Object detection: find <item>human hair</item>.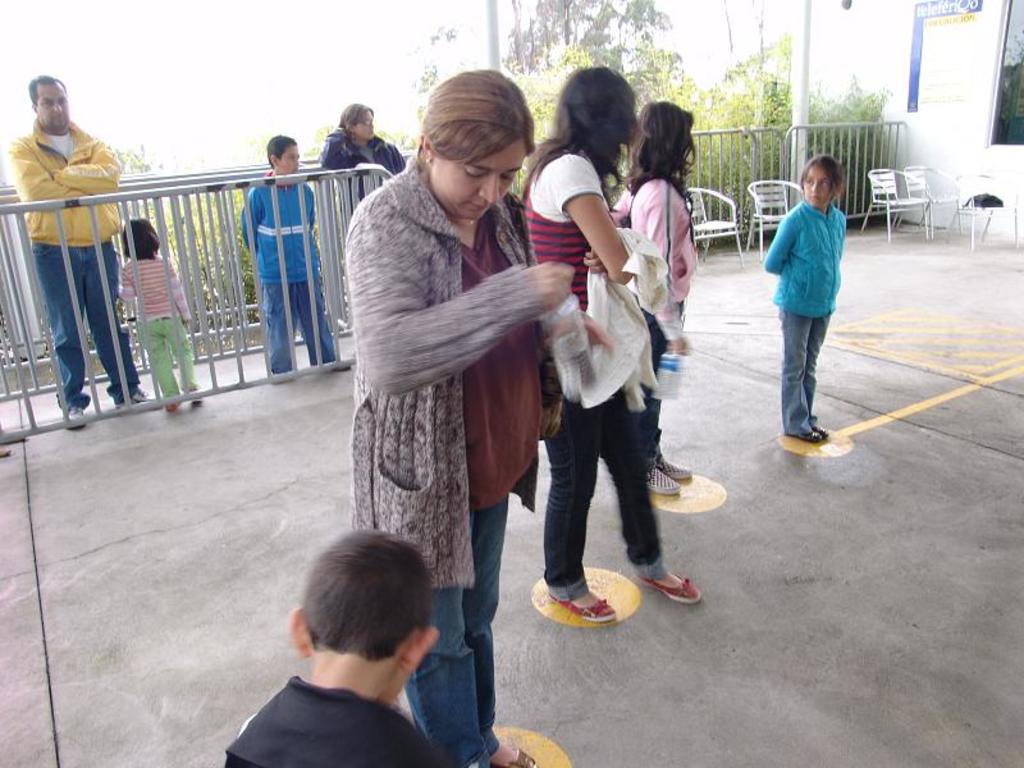
bbox=[617, 96, 689, 198].
